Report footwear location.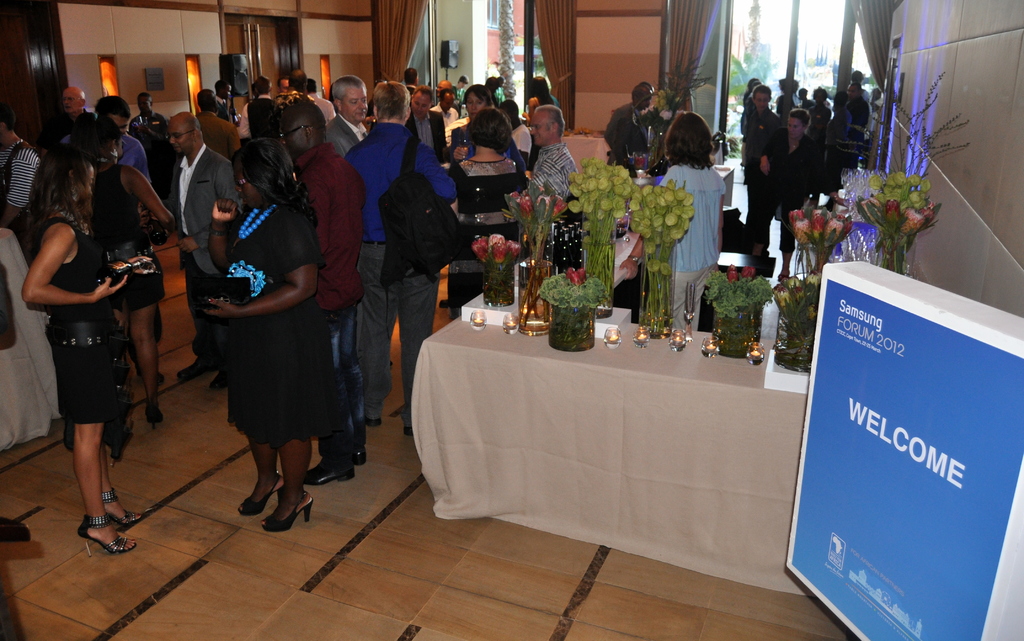
Report: locate(100, 487, 140, 524).
